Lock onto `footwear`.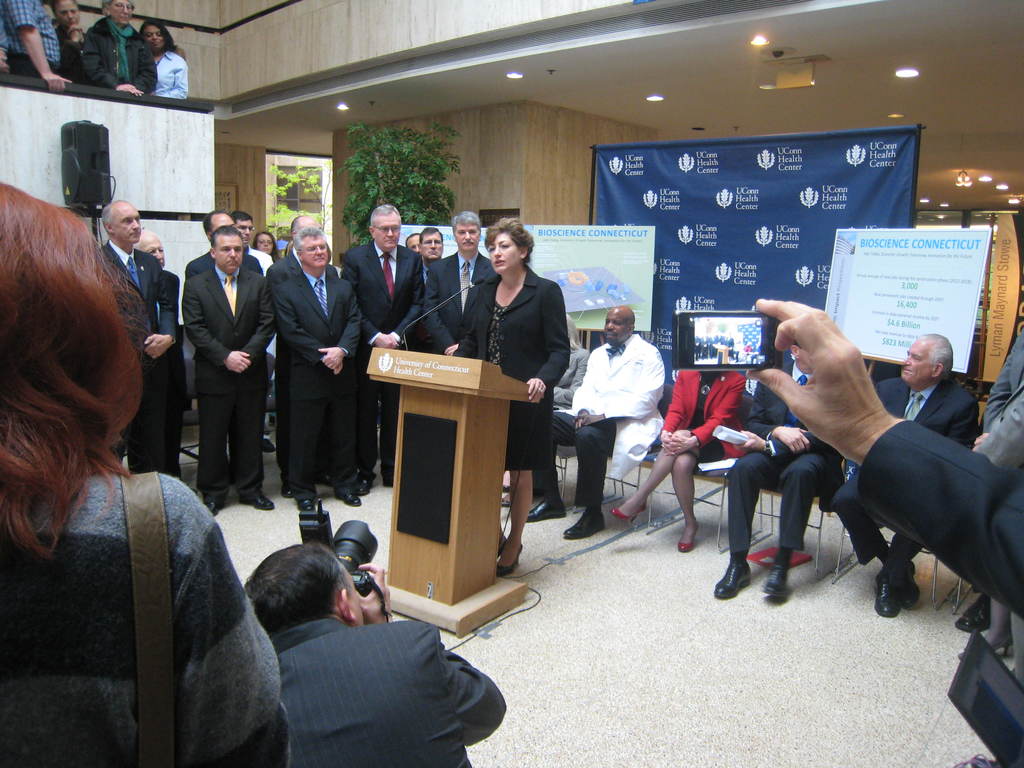
Locked: 524:497:568:522.
